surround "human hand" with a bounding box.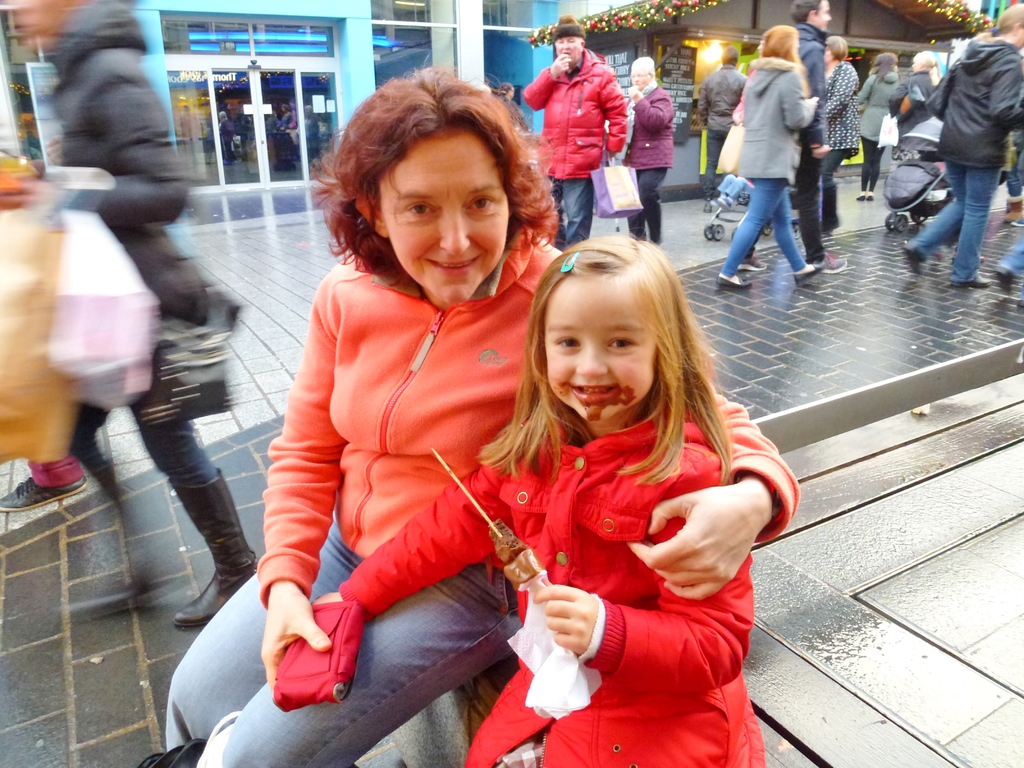
x1=812, y1=147, x2=831, y2=161.
